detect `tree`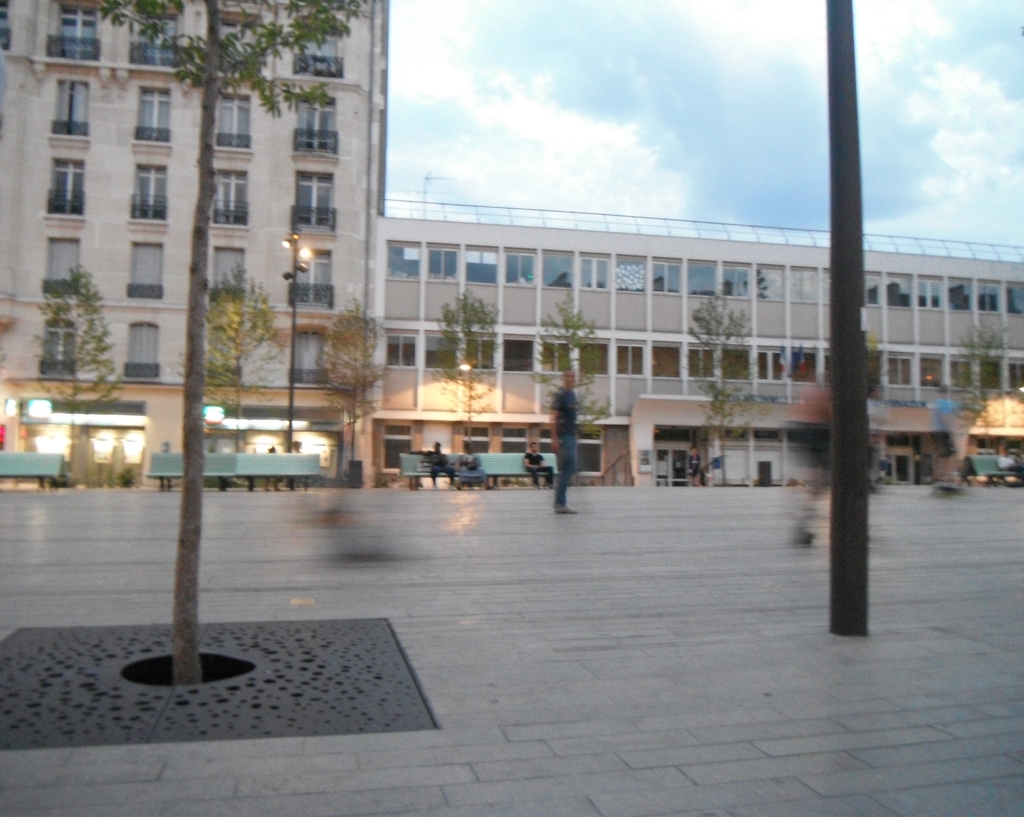
bbox(665, 291, 793, 483)
